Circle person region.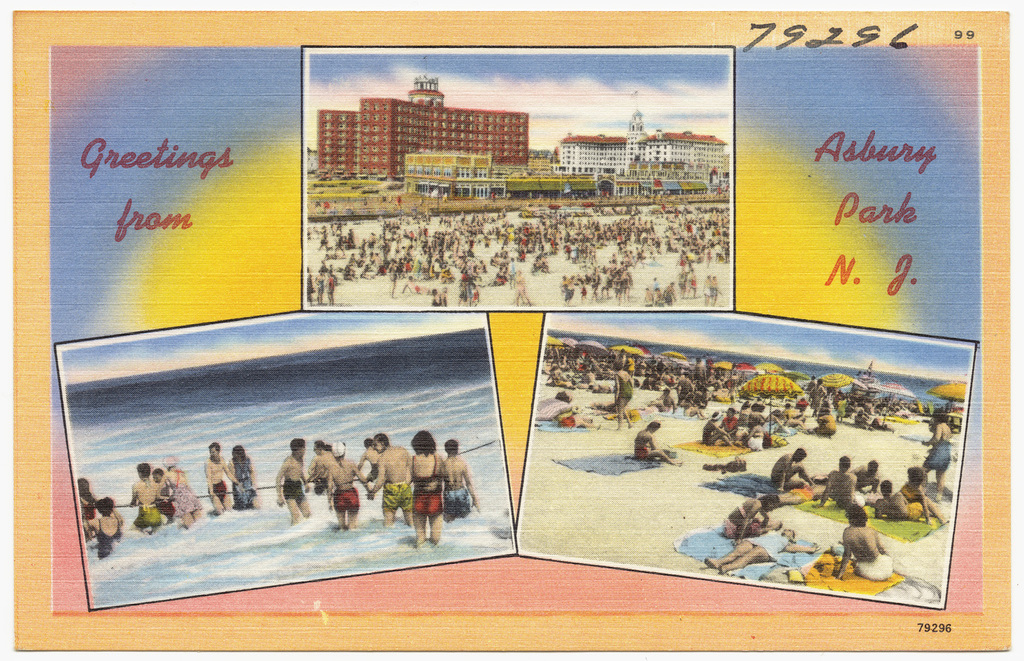
Region: bbox=(76, 478, 100, 544).
